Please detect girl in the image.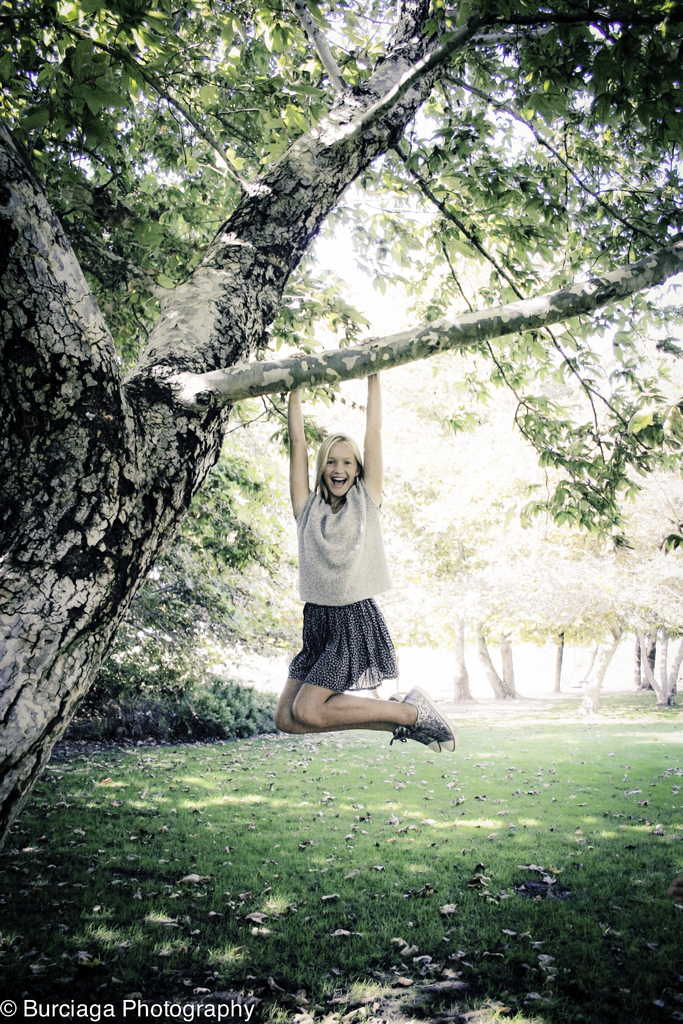
<box>283,370,456,751</box>.
